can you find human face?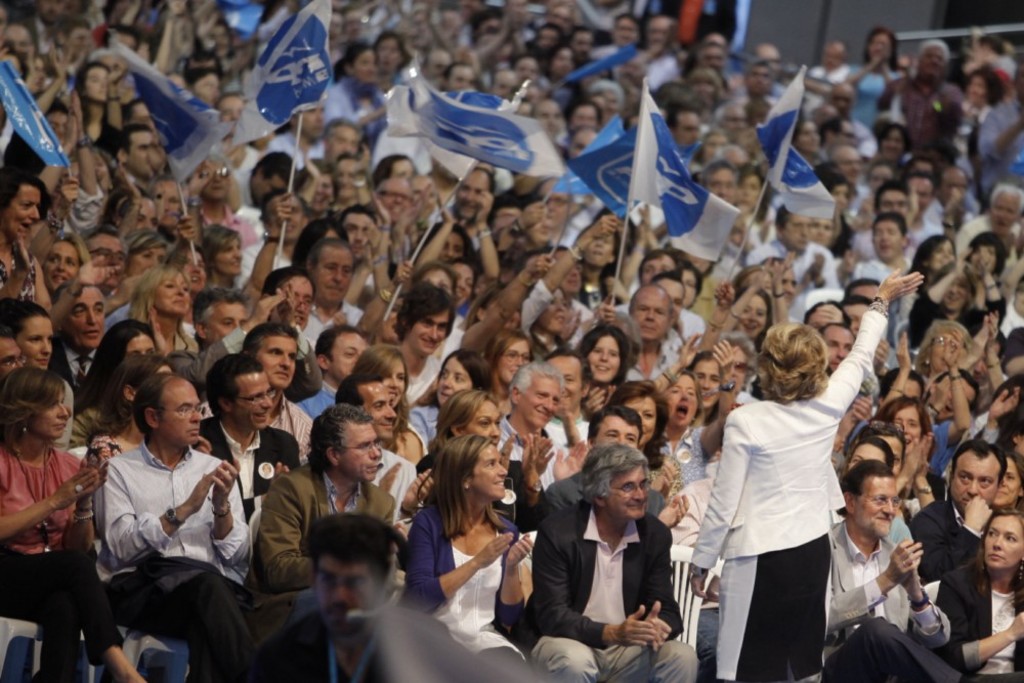
Yes, bounding box: box(523, 378, 555, 427).
